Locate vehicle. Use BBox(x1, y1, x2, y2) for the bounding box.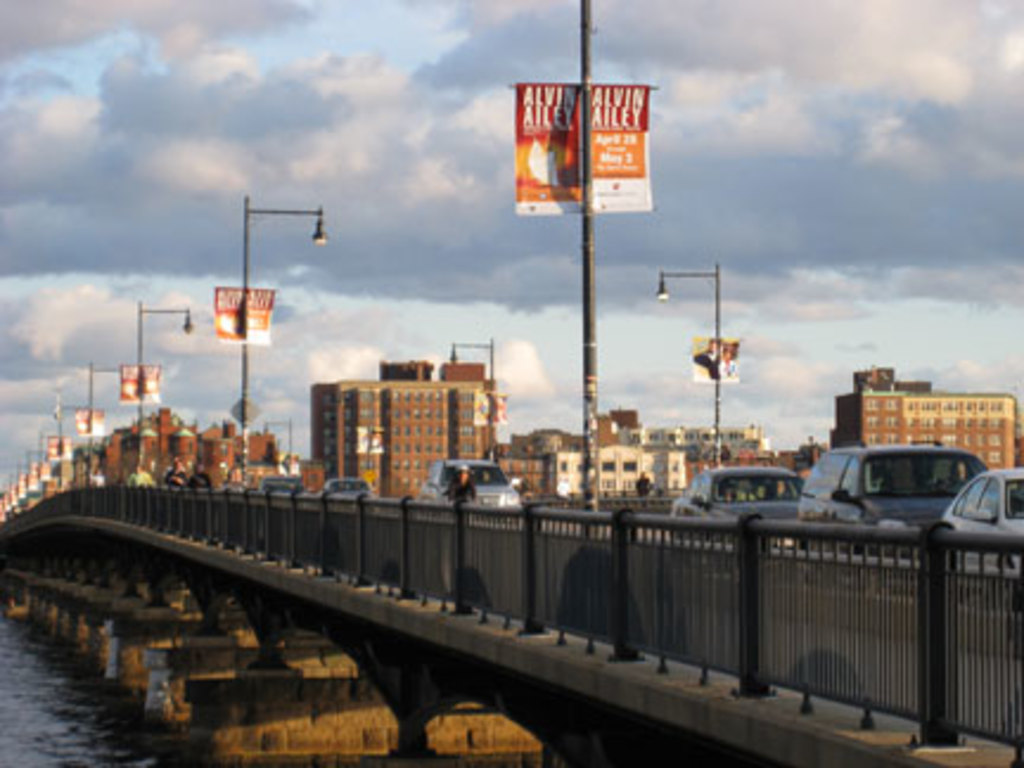
BBox(659, 460, 806, 557).
